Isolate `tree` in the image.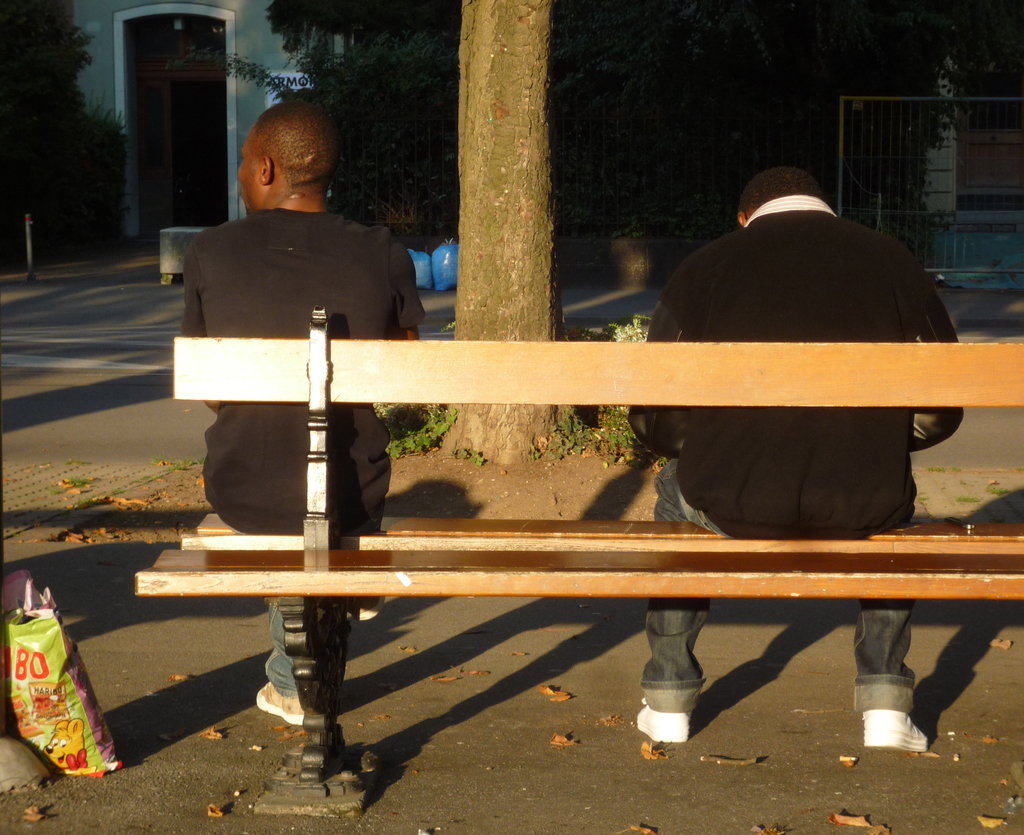
Isolated region: x1=448 y1=0 x2=604 y2=464.
